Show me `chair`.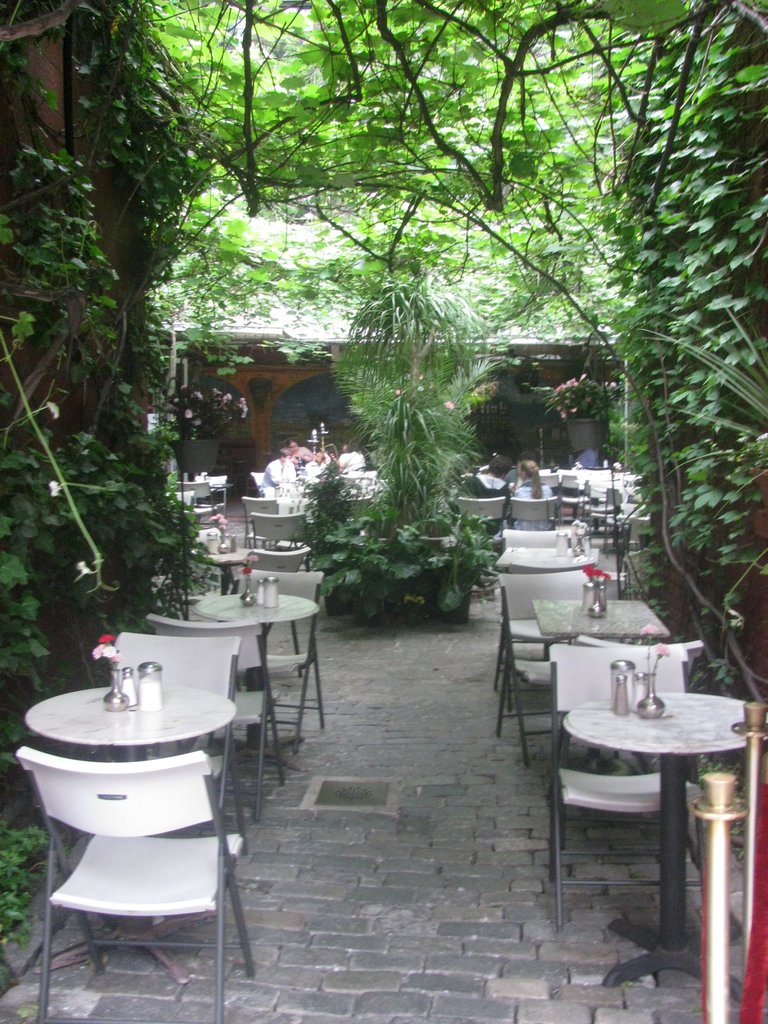
`chair` is here: region(202, 469, 228, 518).
